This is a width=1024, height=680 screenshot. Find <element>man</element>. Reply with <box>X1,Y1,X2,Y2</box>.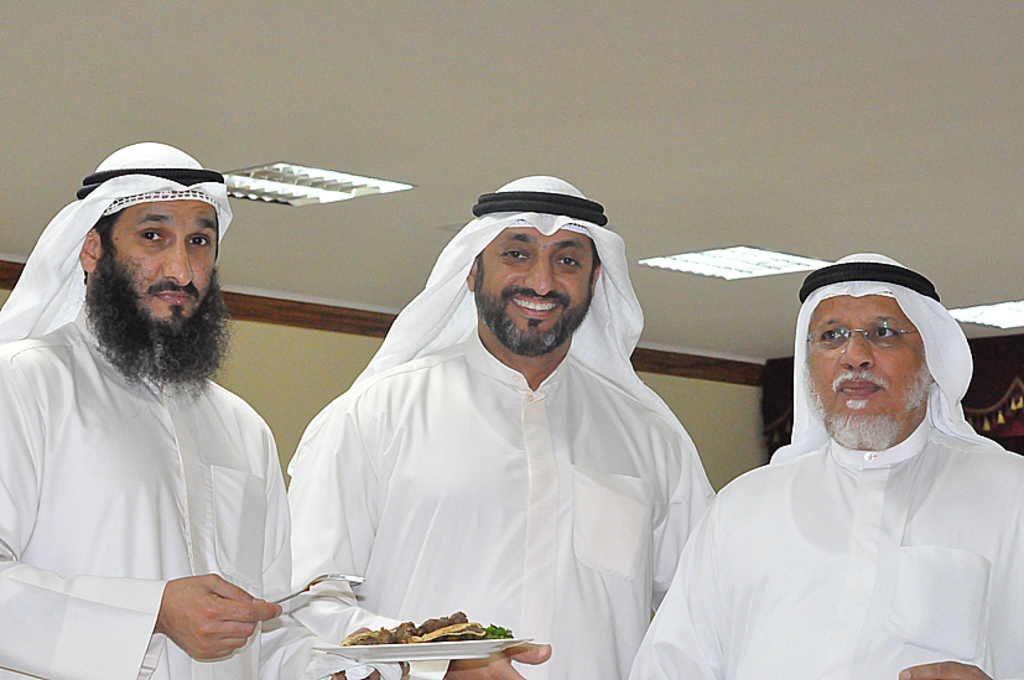
<box>631,253,1023,679</box>.
